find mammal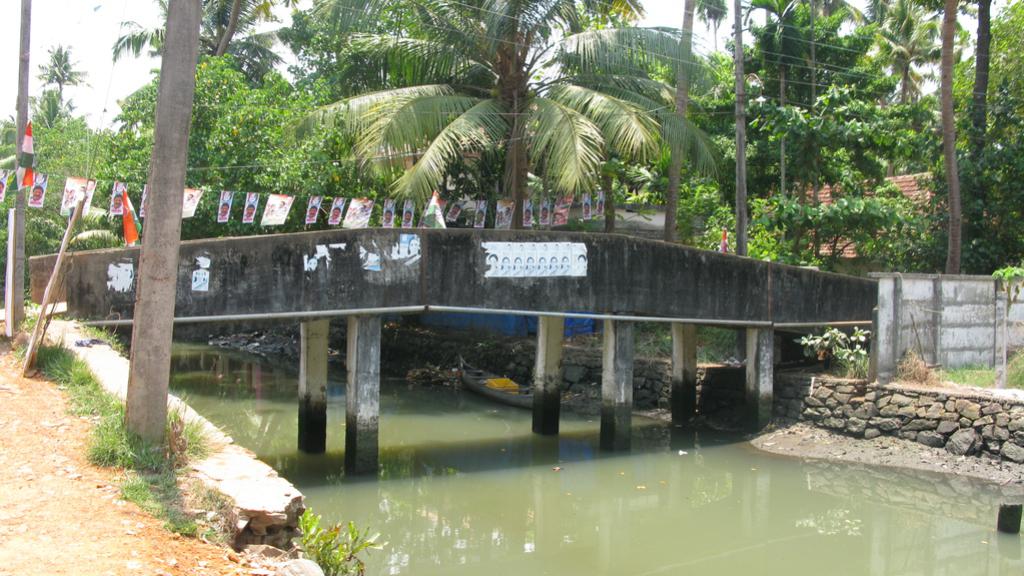
l=271, t=210, r=276, b=218
